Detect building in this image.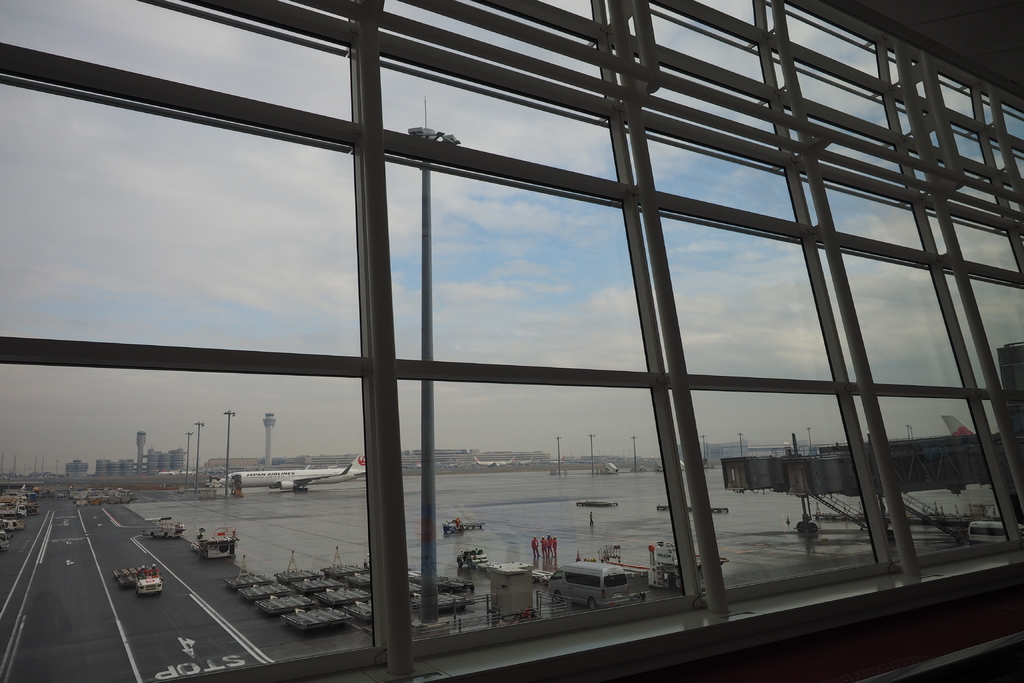
Detection: box=[0, 0, 1023, 682].
